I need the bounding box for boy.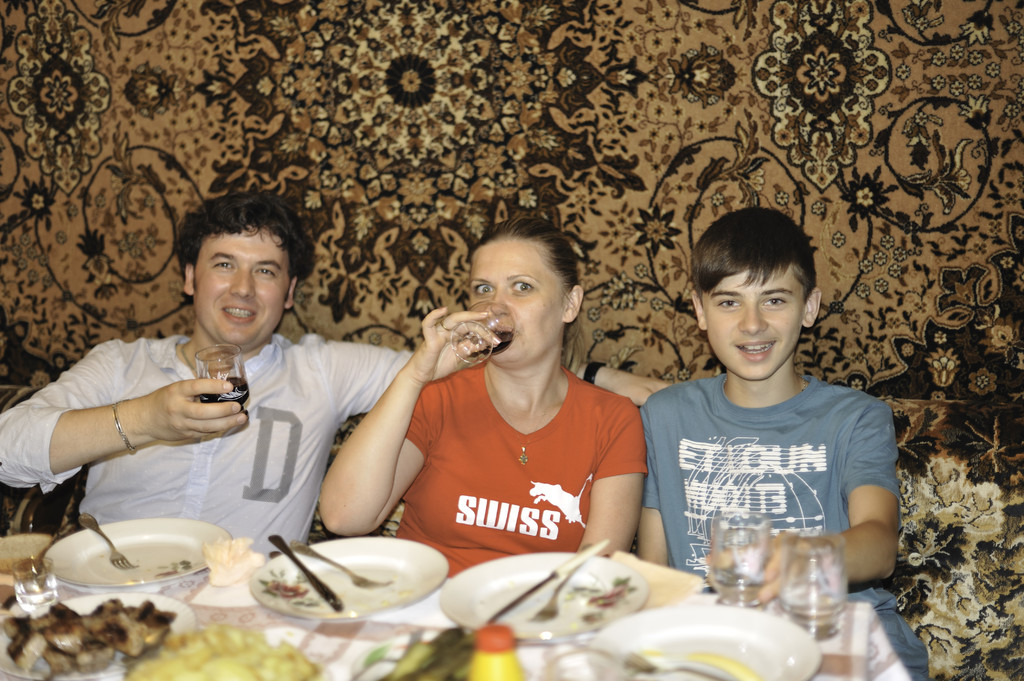
Here it is: box=[642, 203, 901, 602].
